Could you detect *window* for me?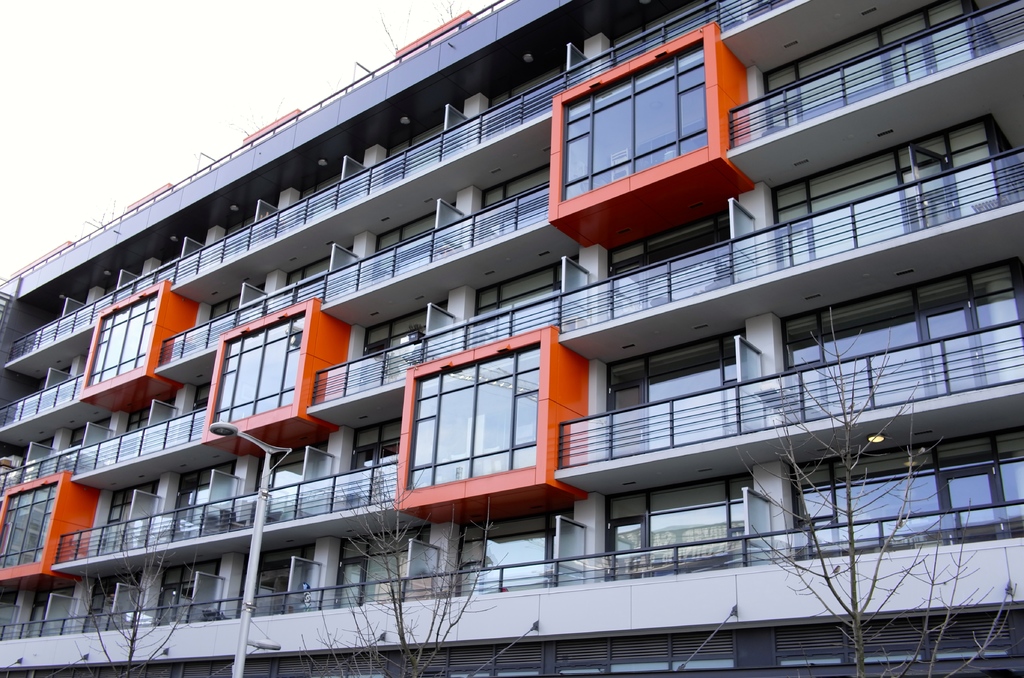
Detection result: [210, 310, 303, 432].
